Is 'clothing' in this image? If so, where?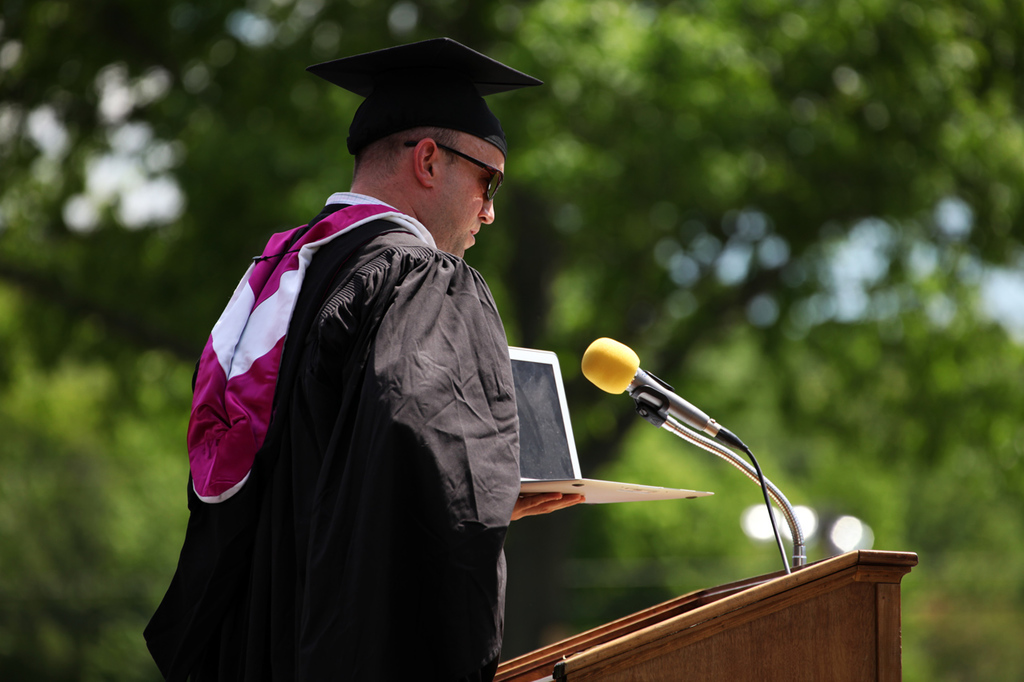
Yes, at <region>165, 88, 556, 681</region>.
